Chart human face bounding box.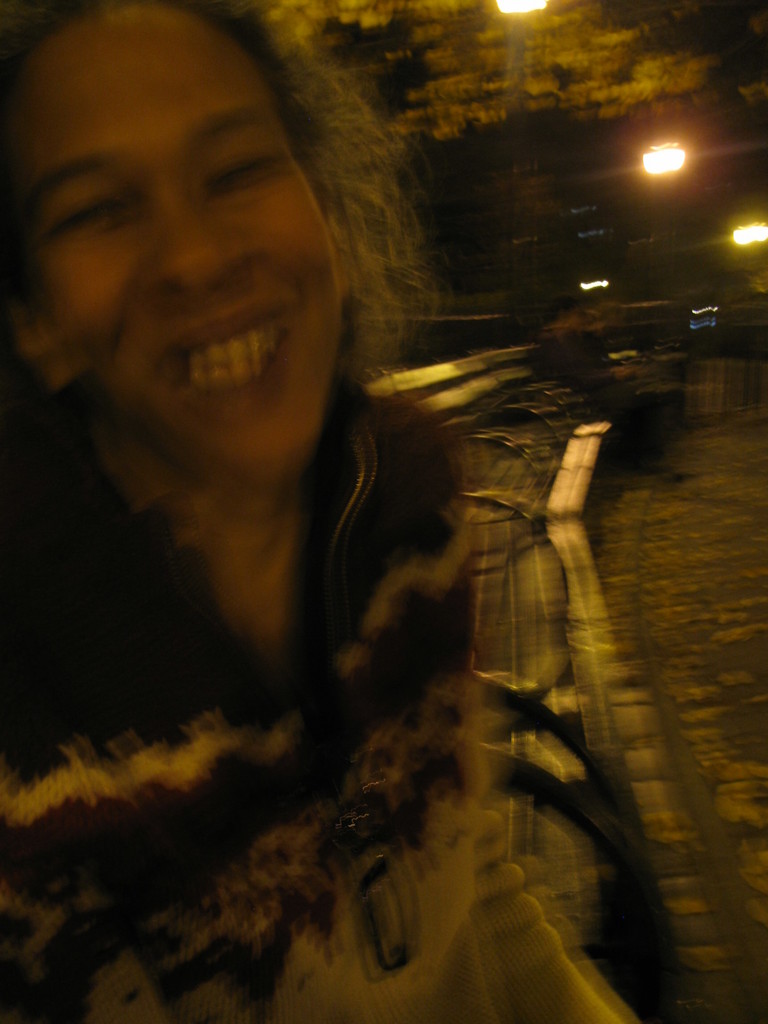
Charted: bbox=[12, 8, 330, 470].
